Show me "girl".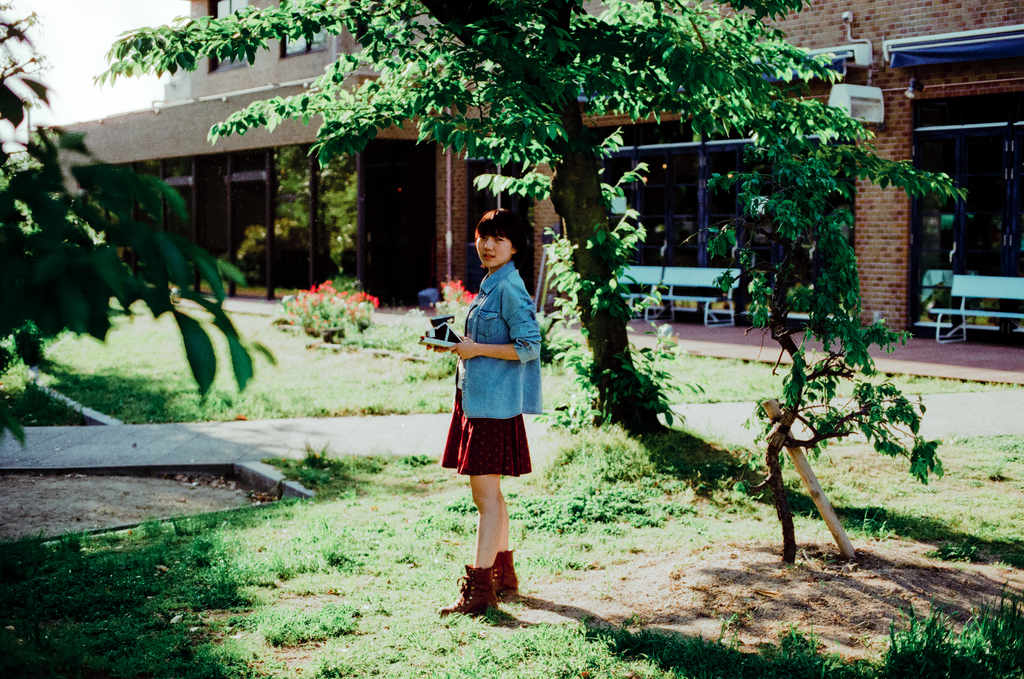
"girl" is here: [x1=420, y1=210, x2=547, y2=615].
